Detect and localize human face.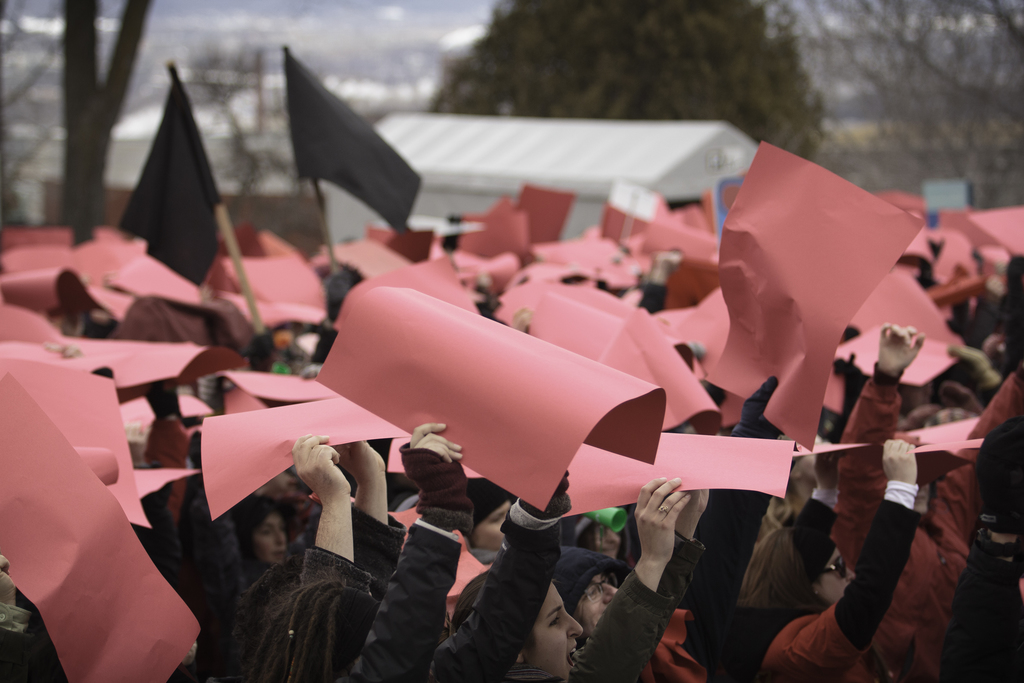
Localized at {"x1": 525, "y1": 589, "x2": 591, "y2": 676}.
